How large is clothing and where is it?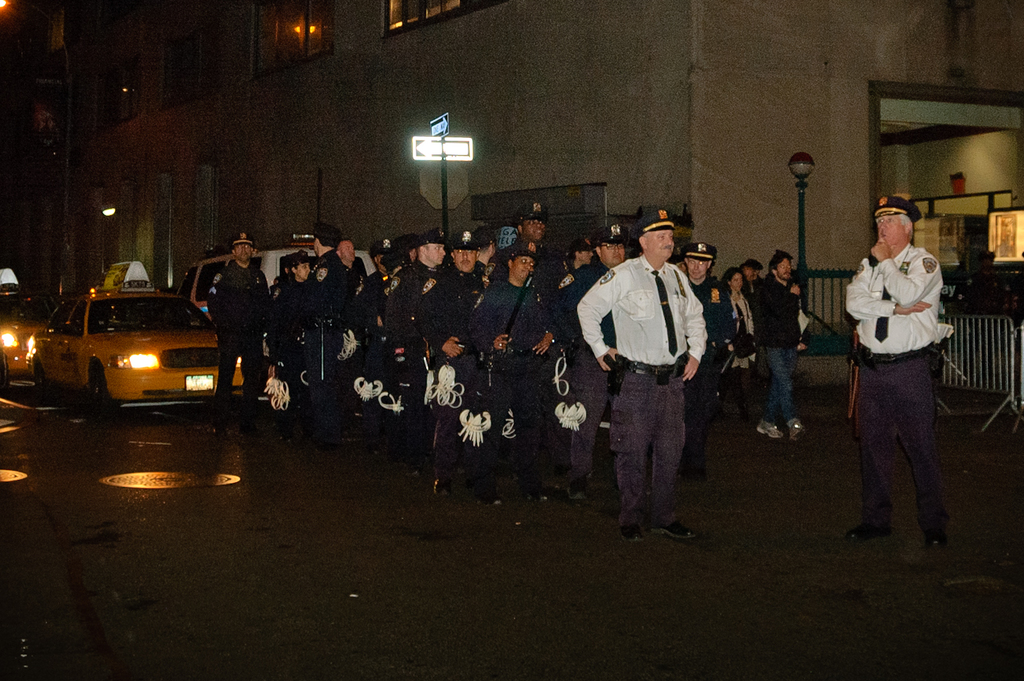
Bounding box: (left=276, top=254, right=337, bottom=418).
